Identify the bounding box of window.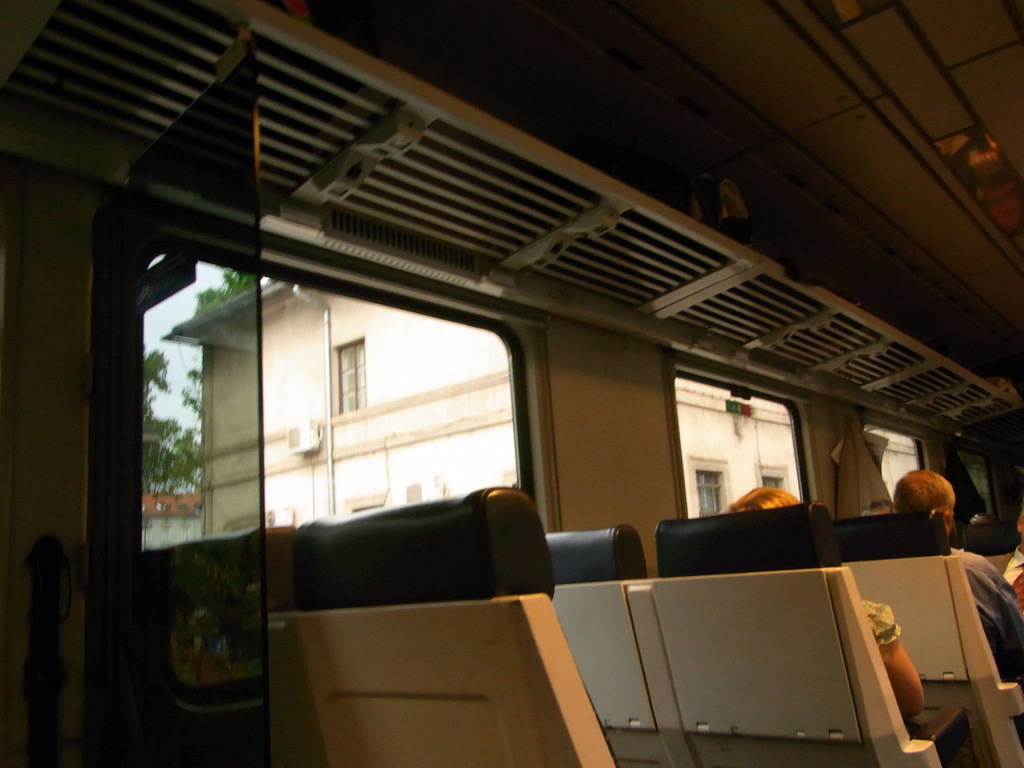
region(871, 423, 920, 511).
